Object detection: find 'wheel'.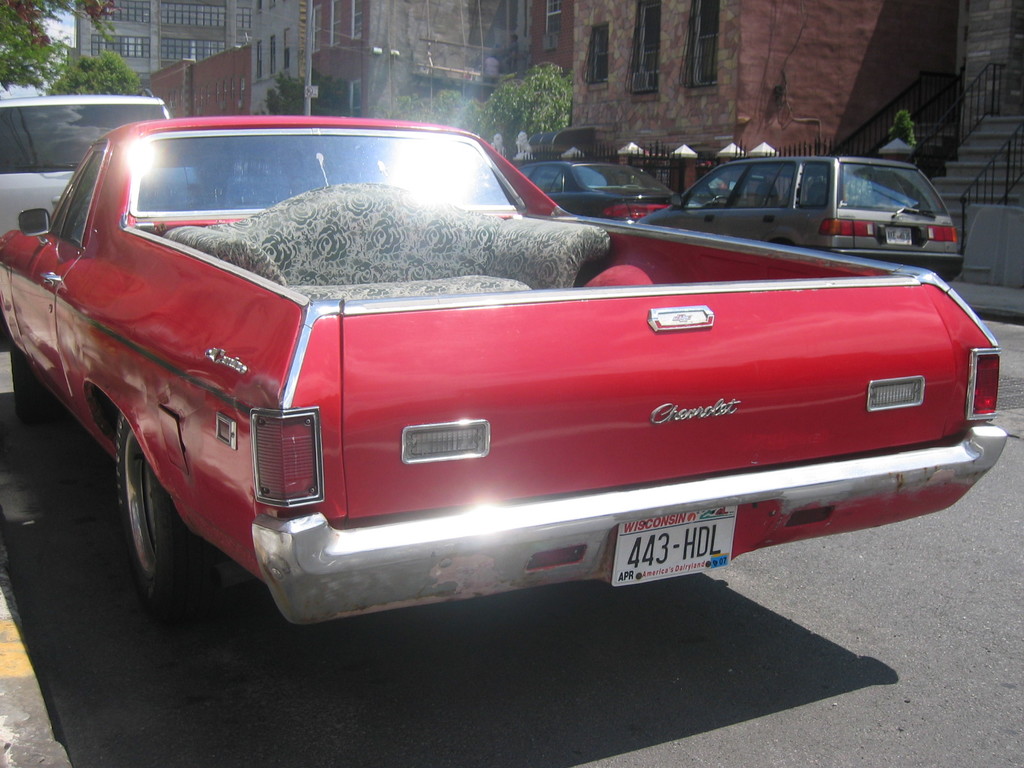
select_region(712, 195, 730, 201).
